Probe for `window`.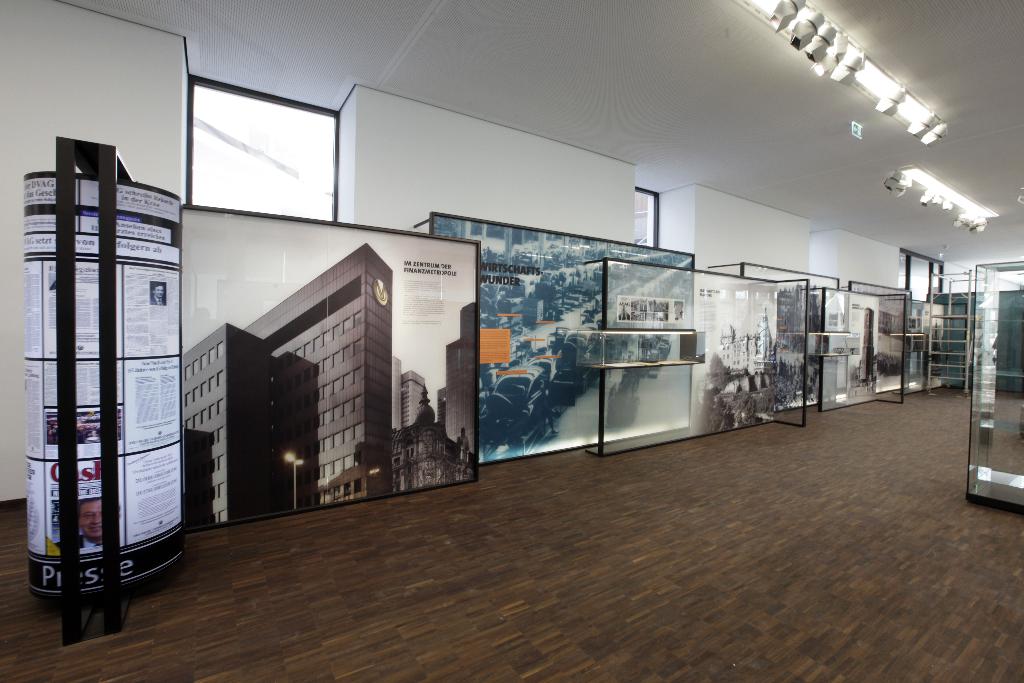
Probe result: [x1=189, y1=91, x2=342, y2=217].
